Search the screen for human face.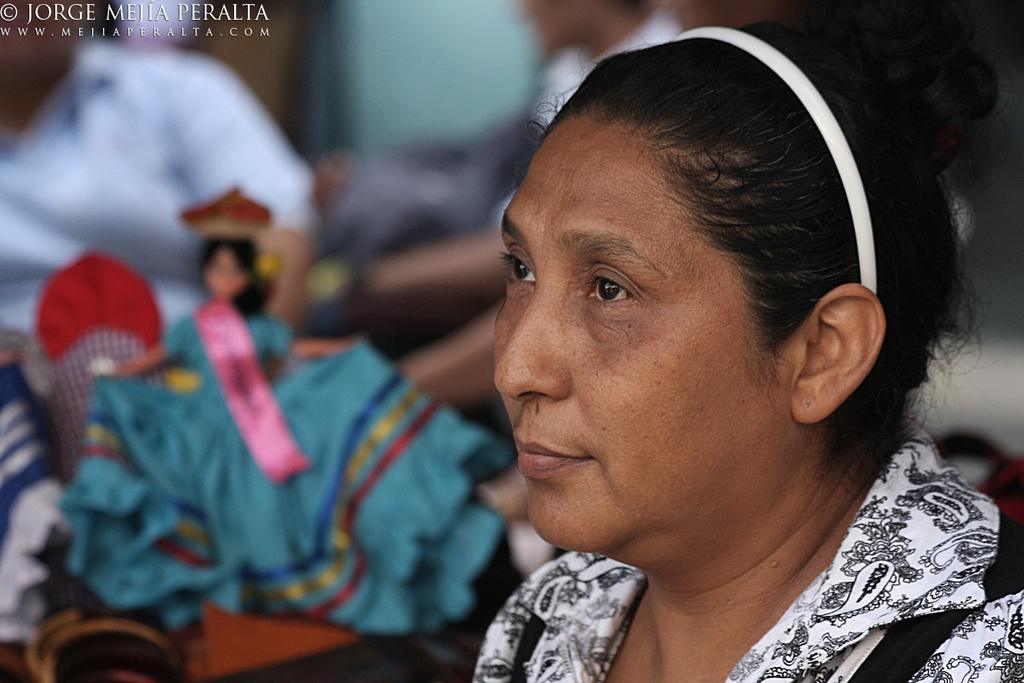
Found at <region>209, 249, 242, 301</region>.
